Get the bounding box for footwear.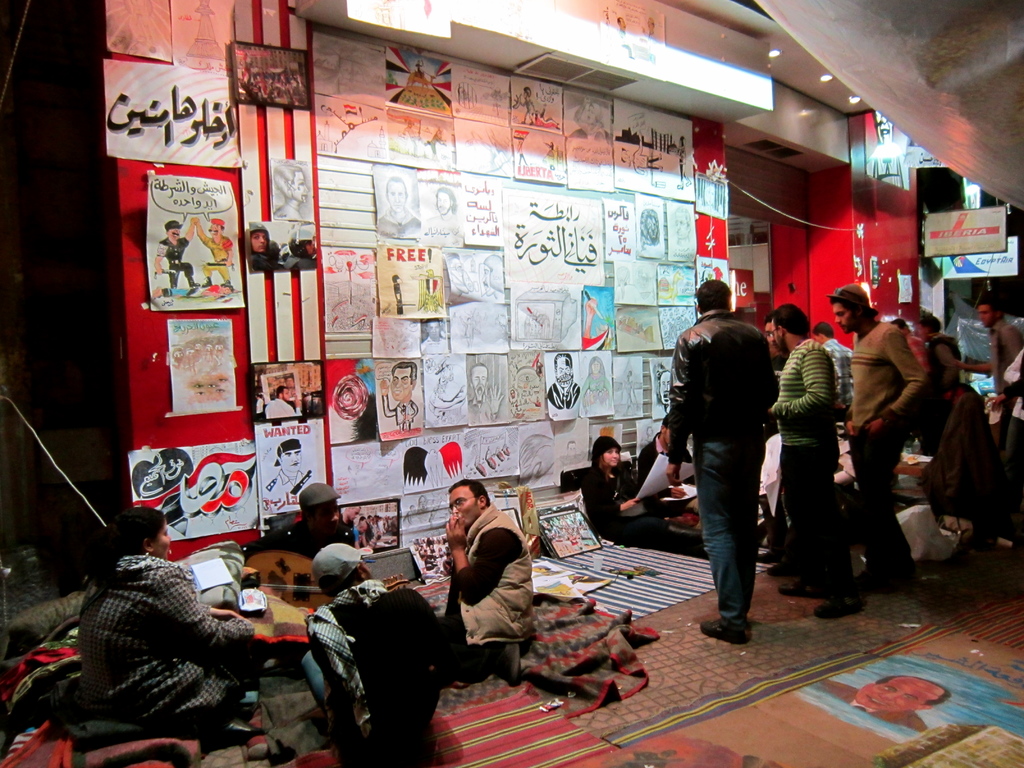
<bbox>811, 596, 861, 622</bbox>.
